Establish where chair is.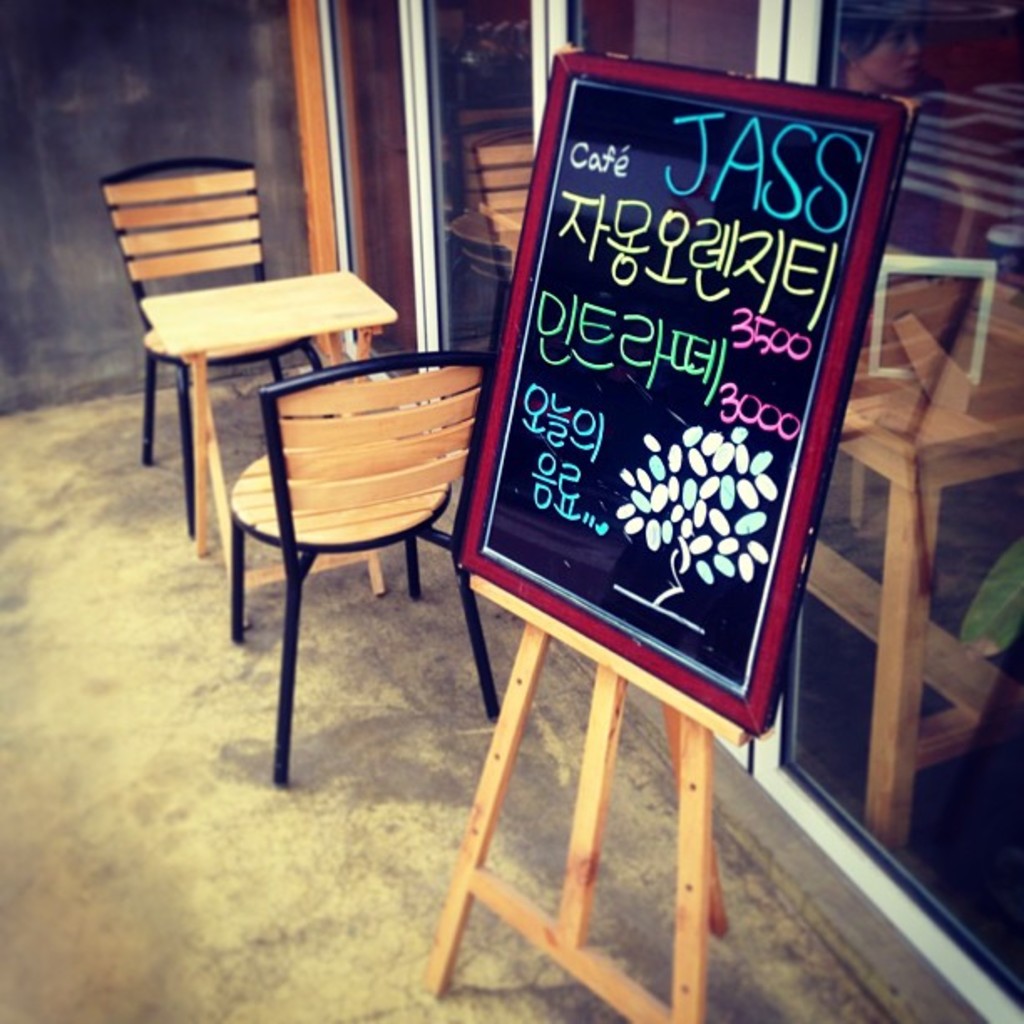
Established at [left=92, top=154, right=321, bottom=527].
